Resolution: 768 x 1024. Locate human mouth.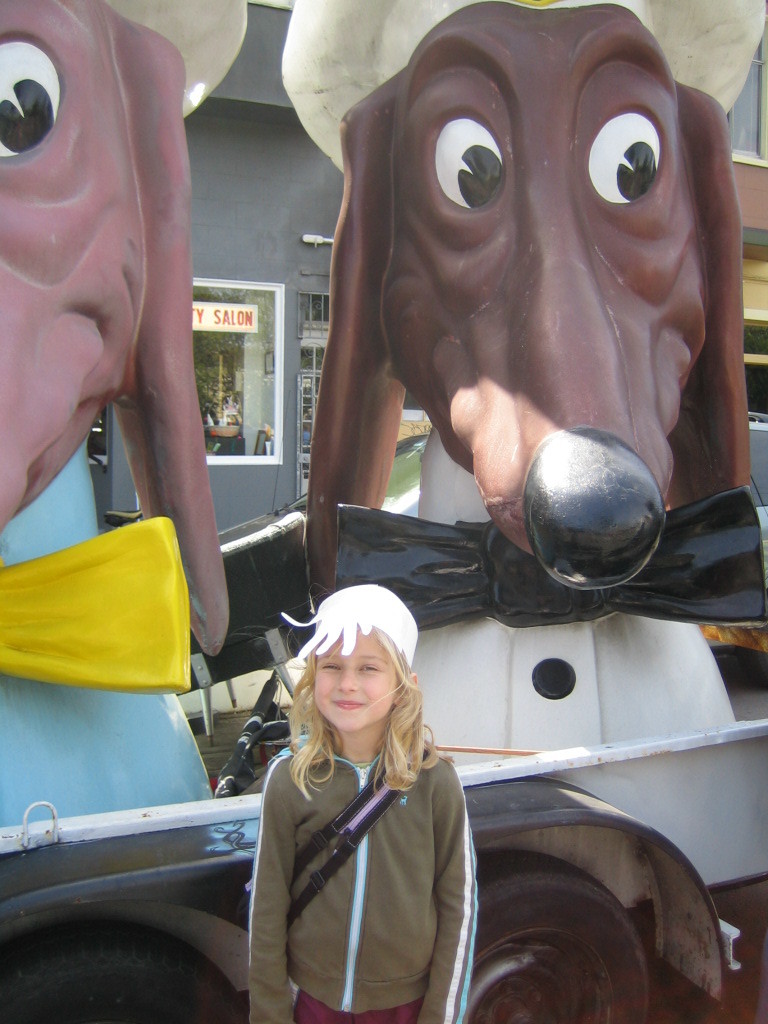
region(330, 696, 362, 707).
